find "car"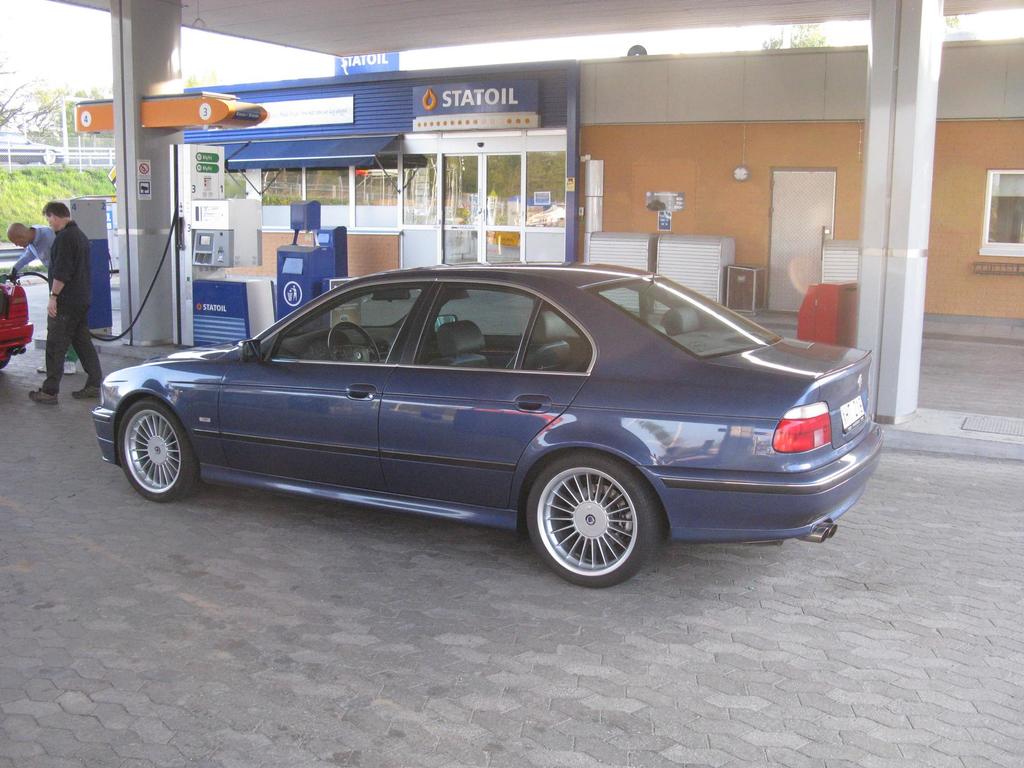
box(0, 283, 35, 373)
